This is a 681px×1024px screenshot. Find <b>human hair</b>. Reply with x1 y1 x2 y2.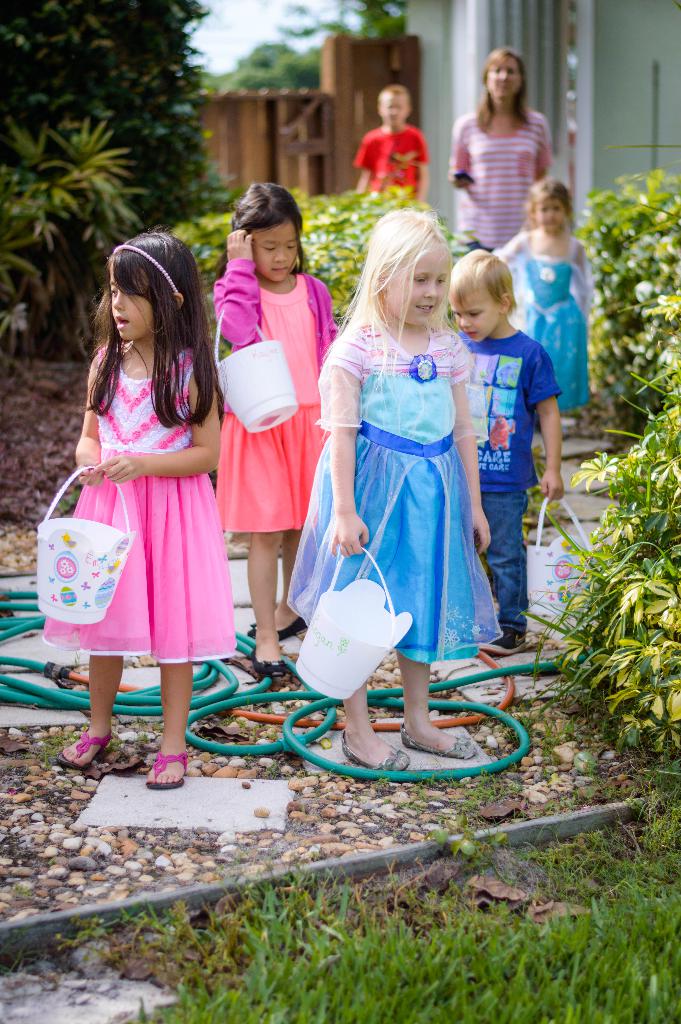
218 174 309 281.
